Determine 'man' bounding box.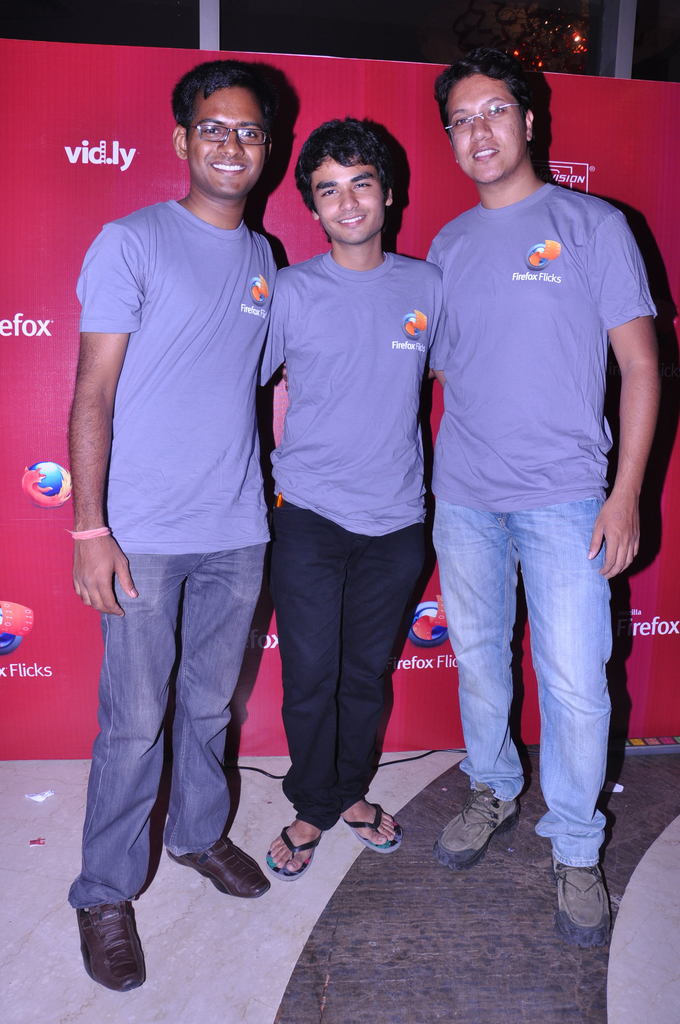
Determined: 63/56/279/989.
